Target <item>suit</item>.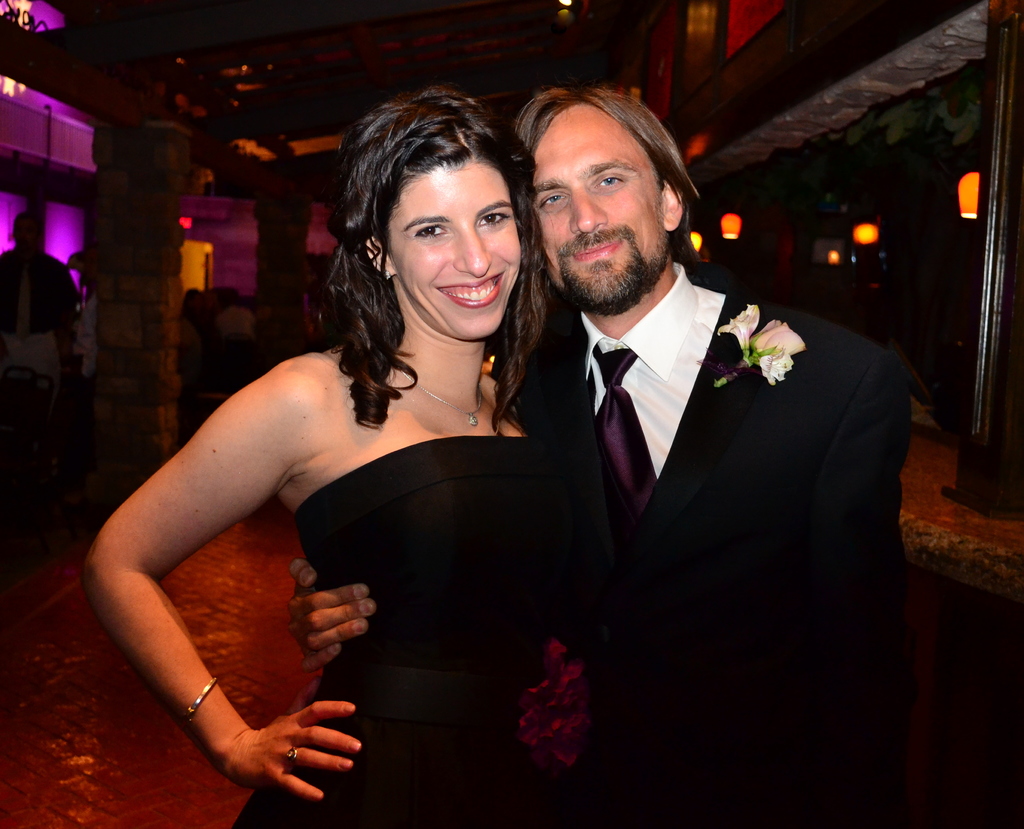
Target region: crop(488, 135, 912, 790).
